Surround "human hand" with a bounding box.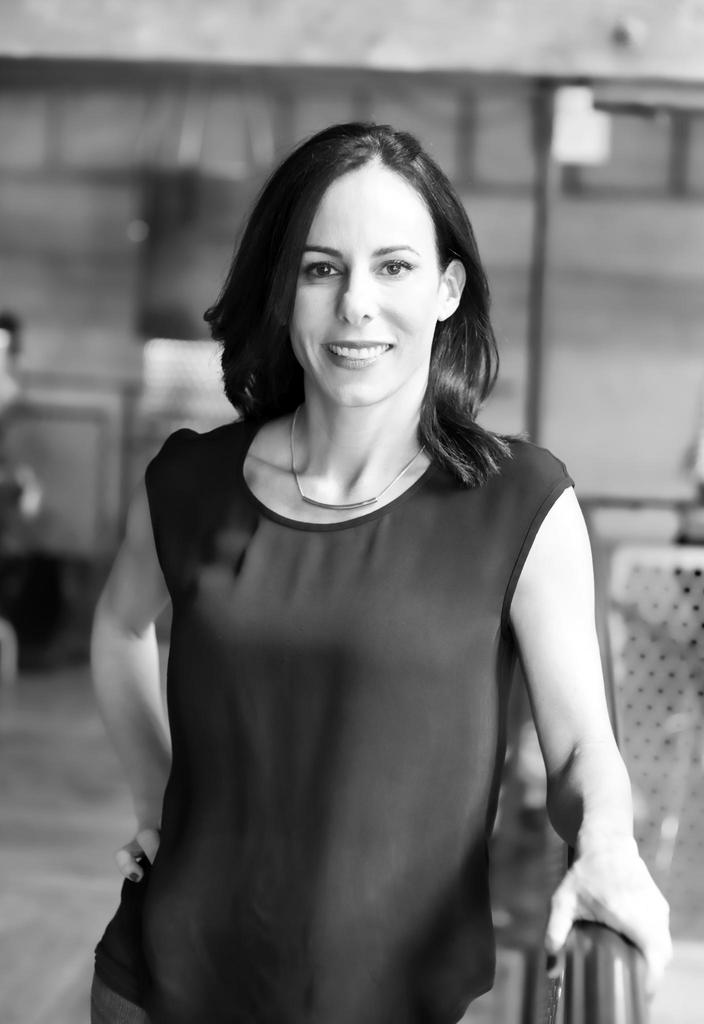
532 760 678 1011.
